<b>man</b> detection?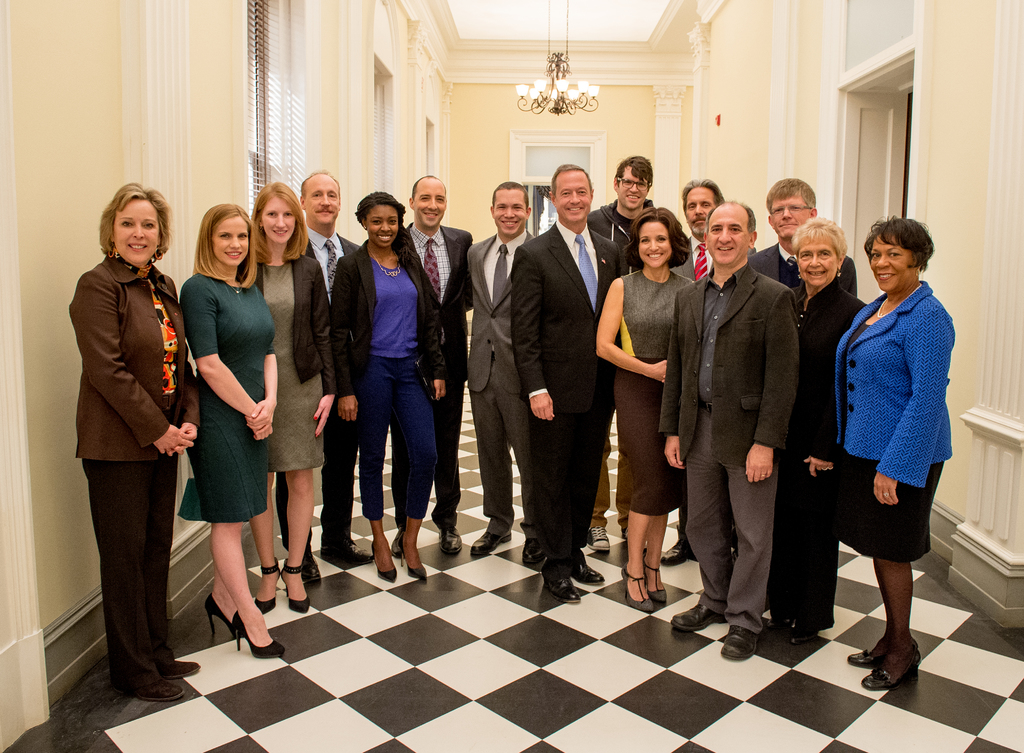
bbox=(271, 161, 387, 587)
